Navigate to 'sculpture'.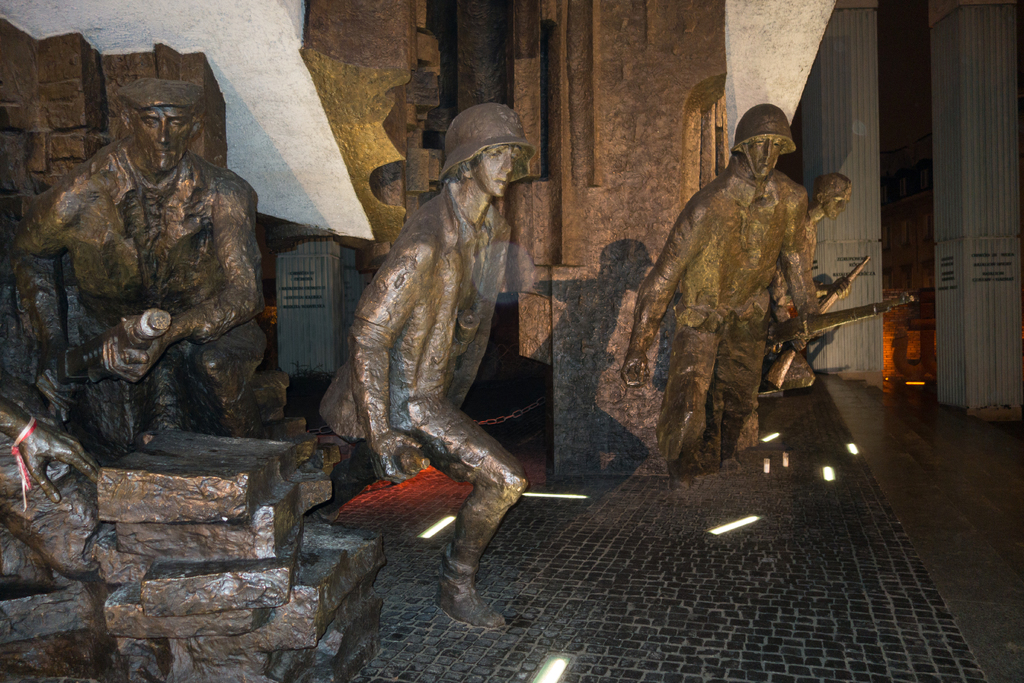
Navigation target: [left=310, top=103, right=531, bottom=634].
